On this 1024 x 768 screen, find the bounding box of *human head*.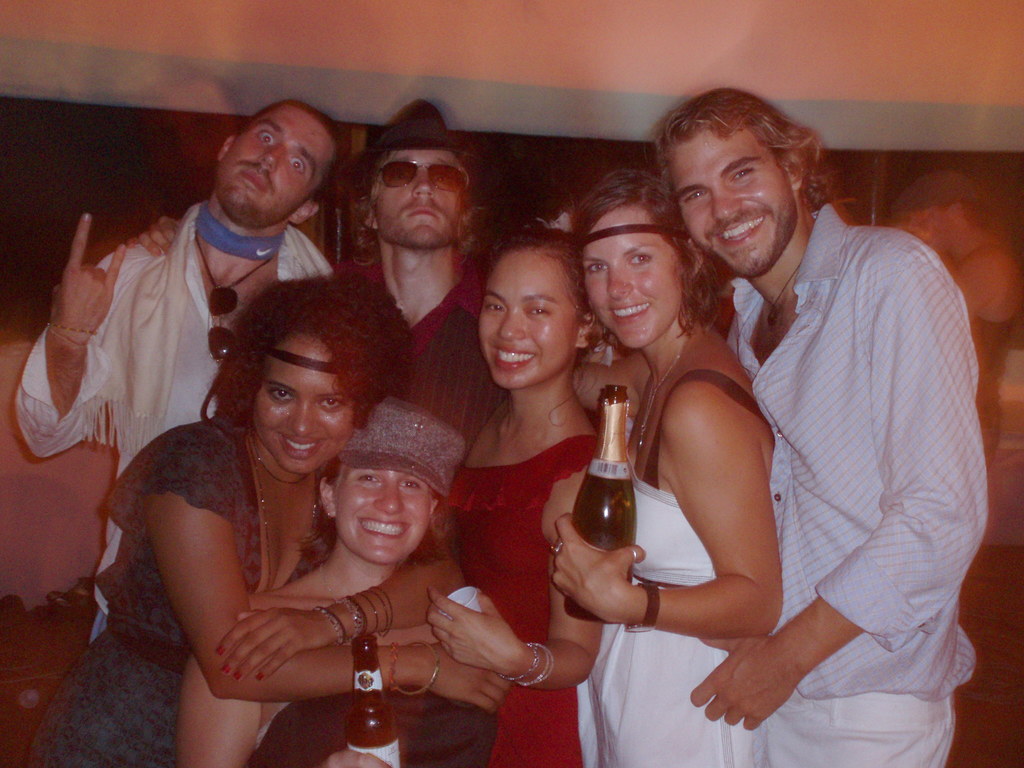
Bounding box: crop(650, 89, 828, 266).
